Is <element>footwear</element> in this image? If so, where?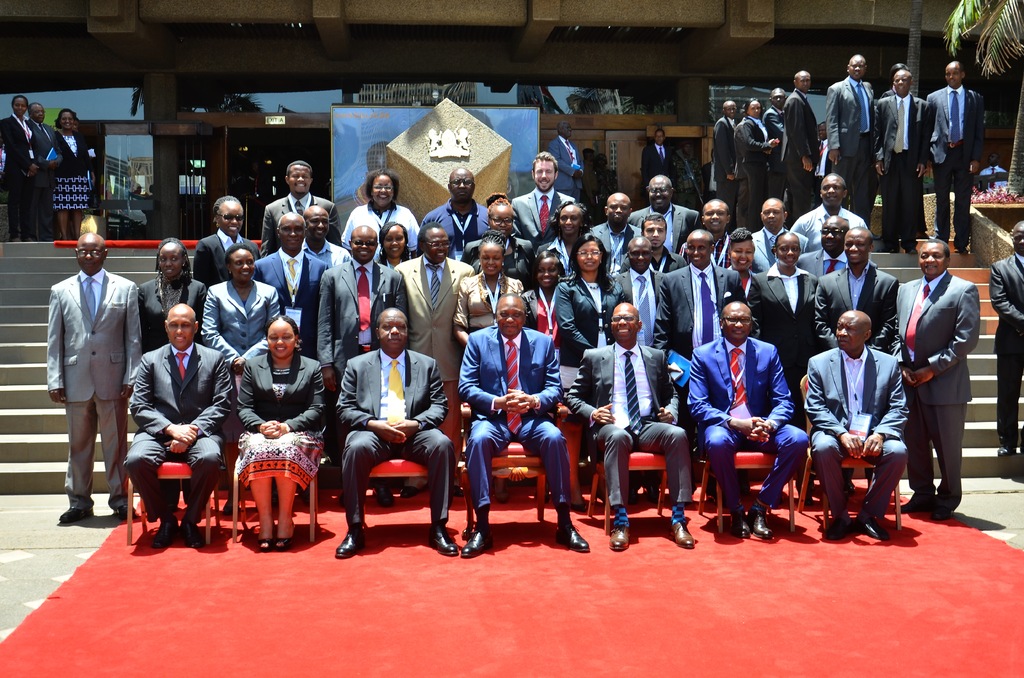
Yes, at 568/499/592/516.
